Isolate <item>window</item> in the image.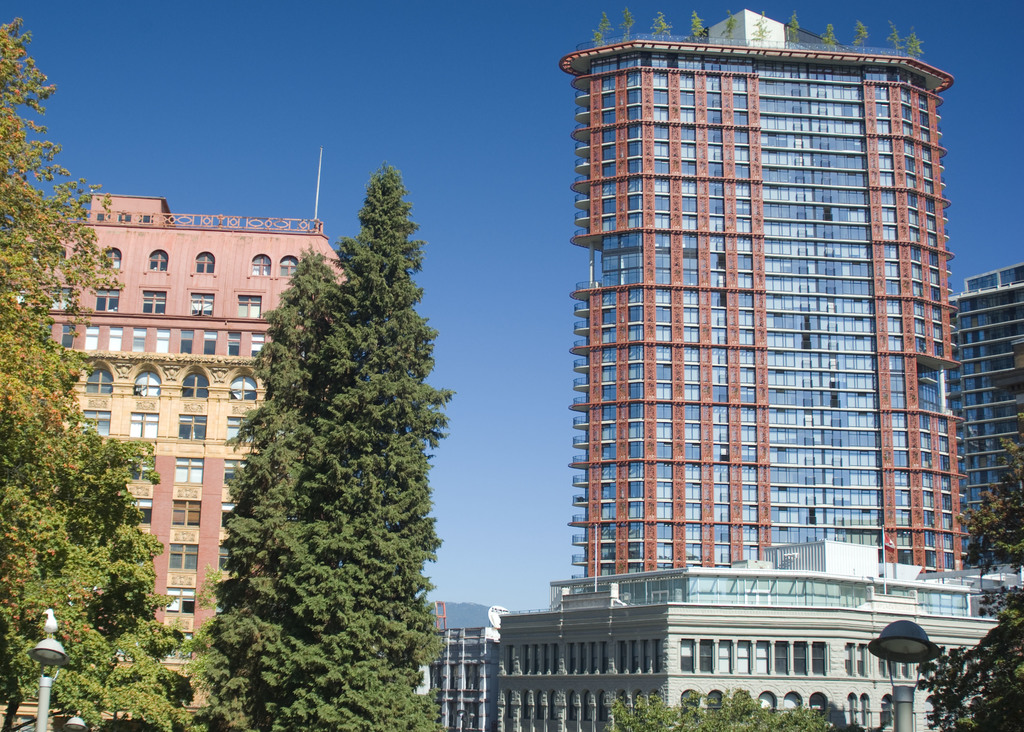
Isolated region: bbox=(141, 292, 168, 316).
